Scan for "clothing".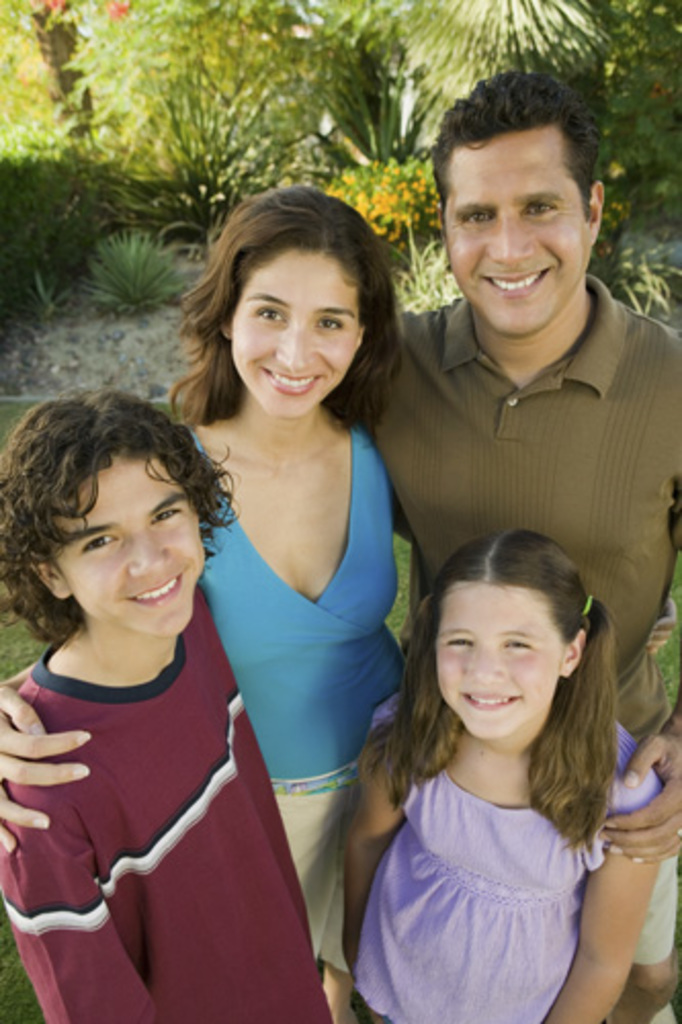
Scan result: locate(186, 430, 408, 969).
